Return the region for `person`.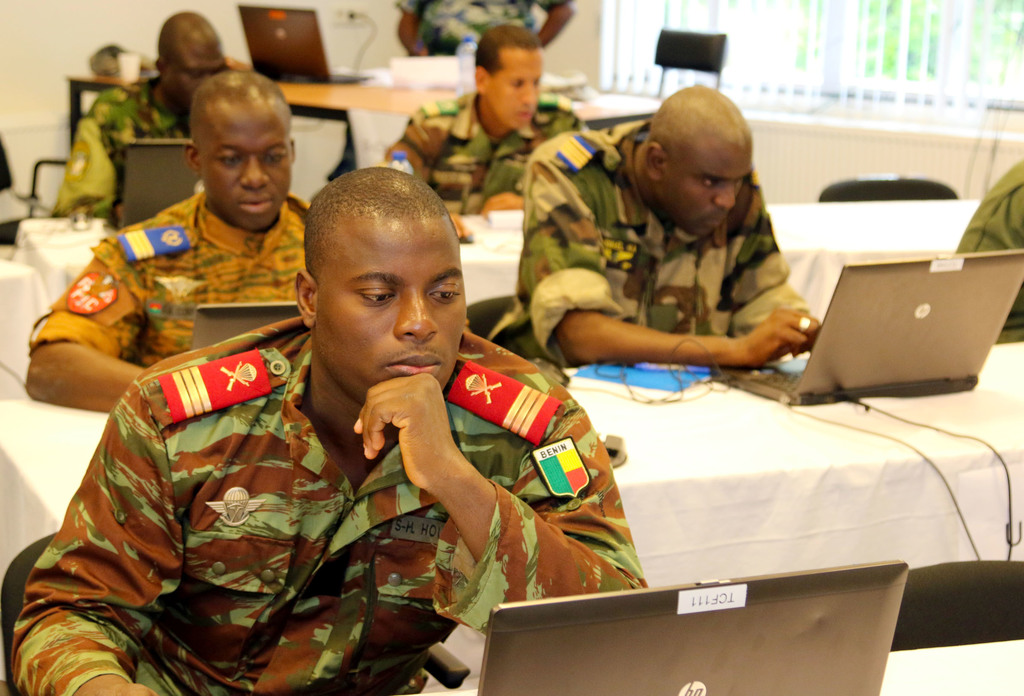
box=[495, 83, 820, 366].
